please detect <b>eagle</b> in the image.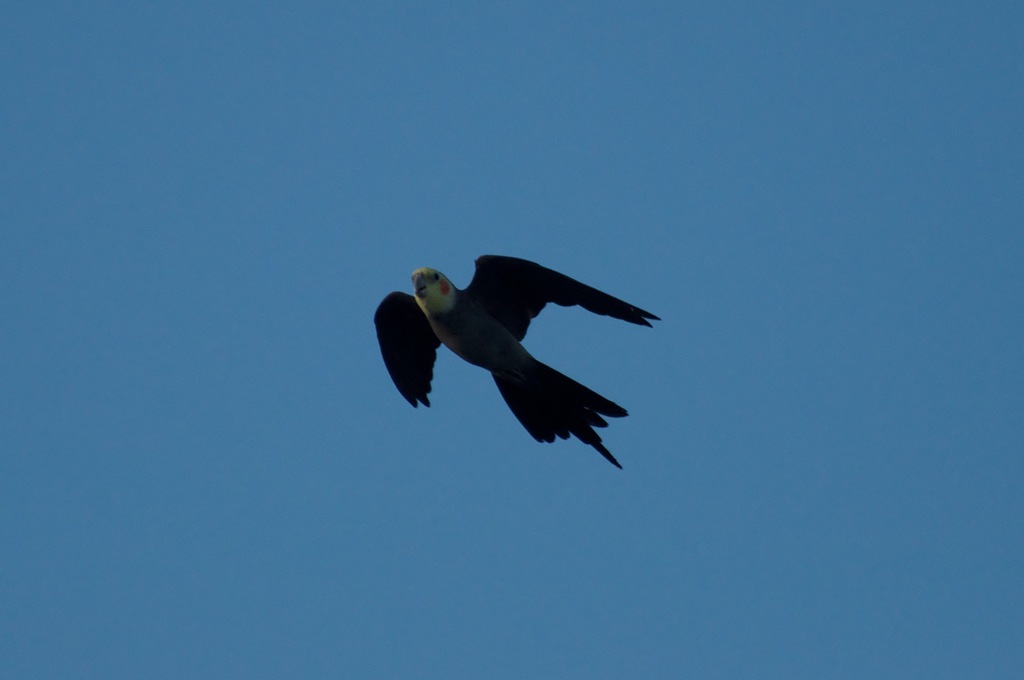
<region>371, 252, 669, 478</region>.
